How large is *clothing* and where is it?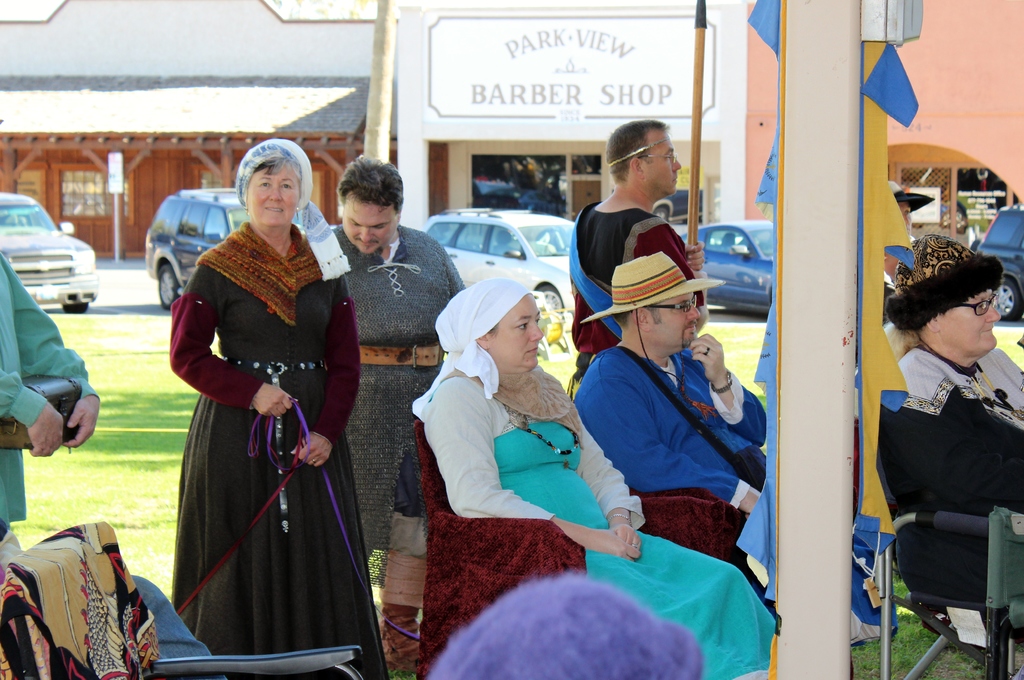
Bounding box: 167,213,367,648.
